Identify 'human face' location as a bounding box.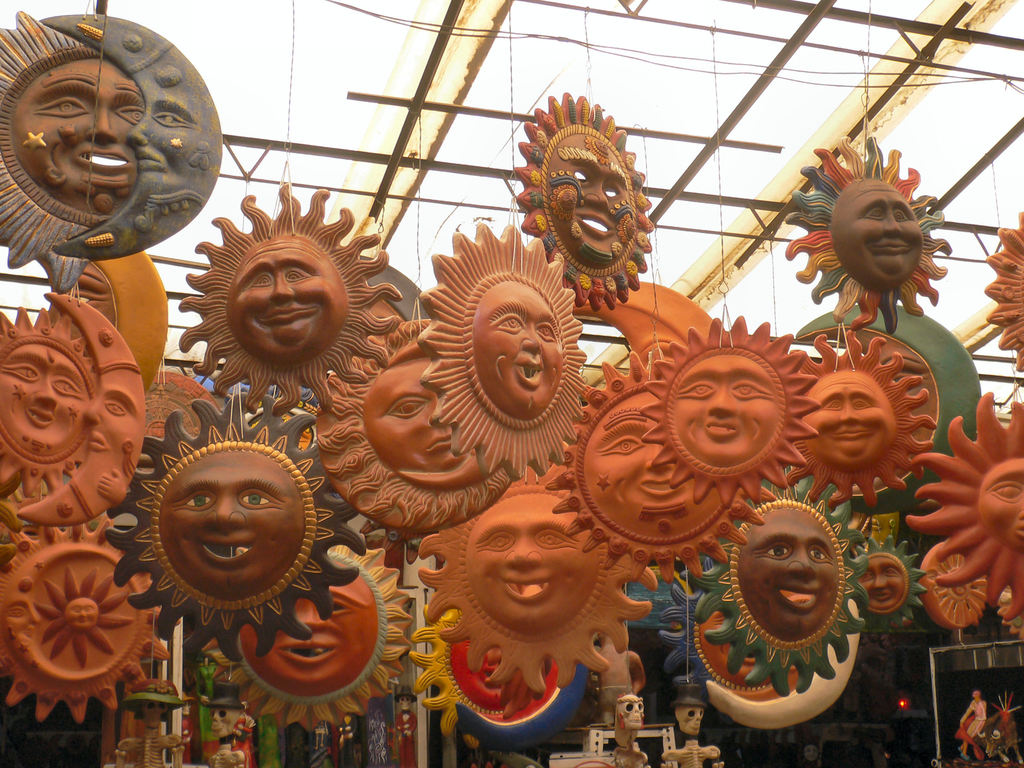
241,563,381,692.
